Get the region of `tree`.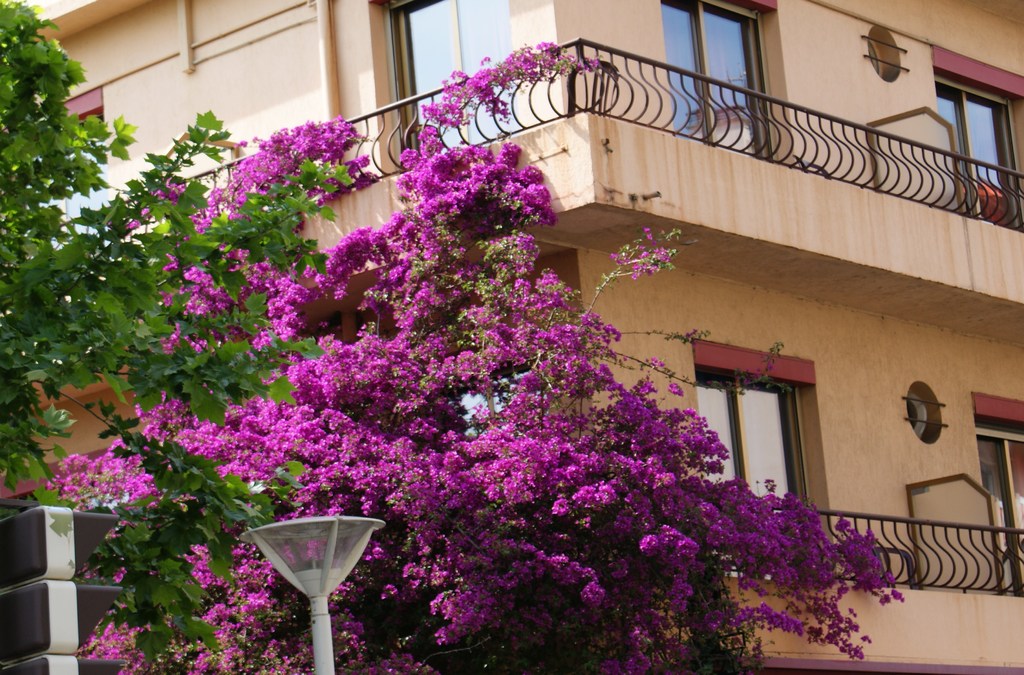
45,47,895,668.
